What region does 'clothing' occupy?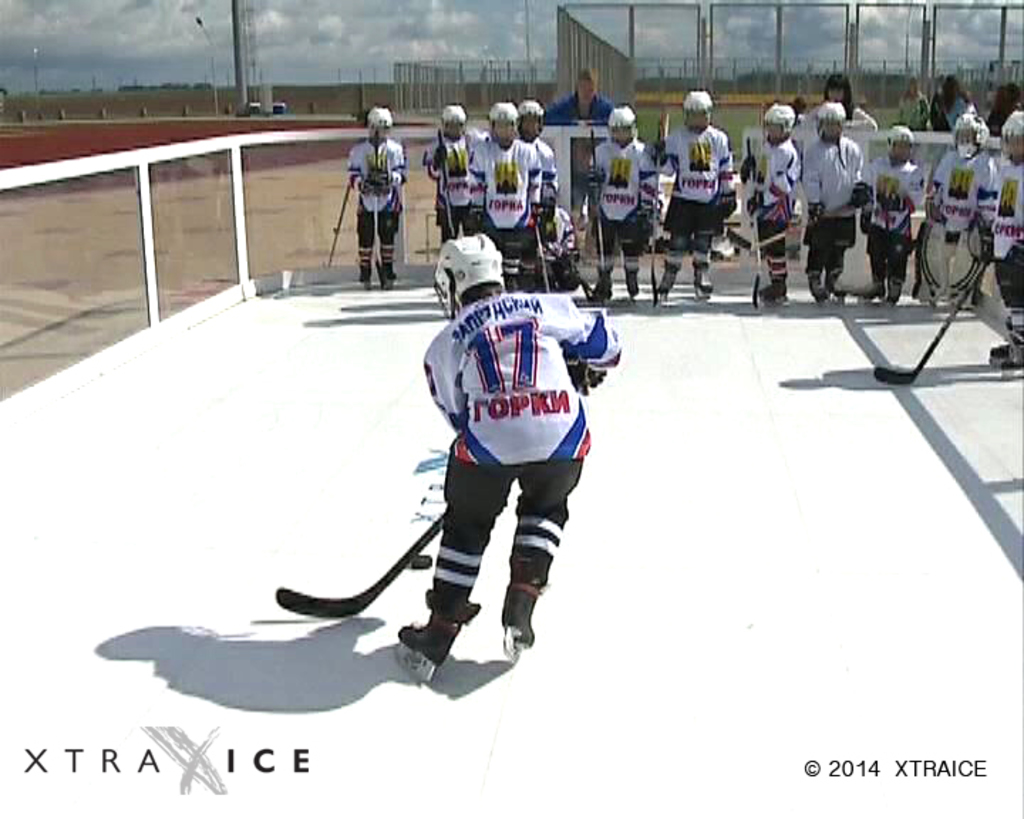
(748,132,798,283).
